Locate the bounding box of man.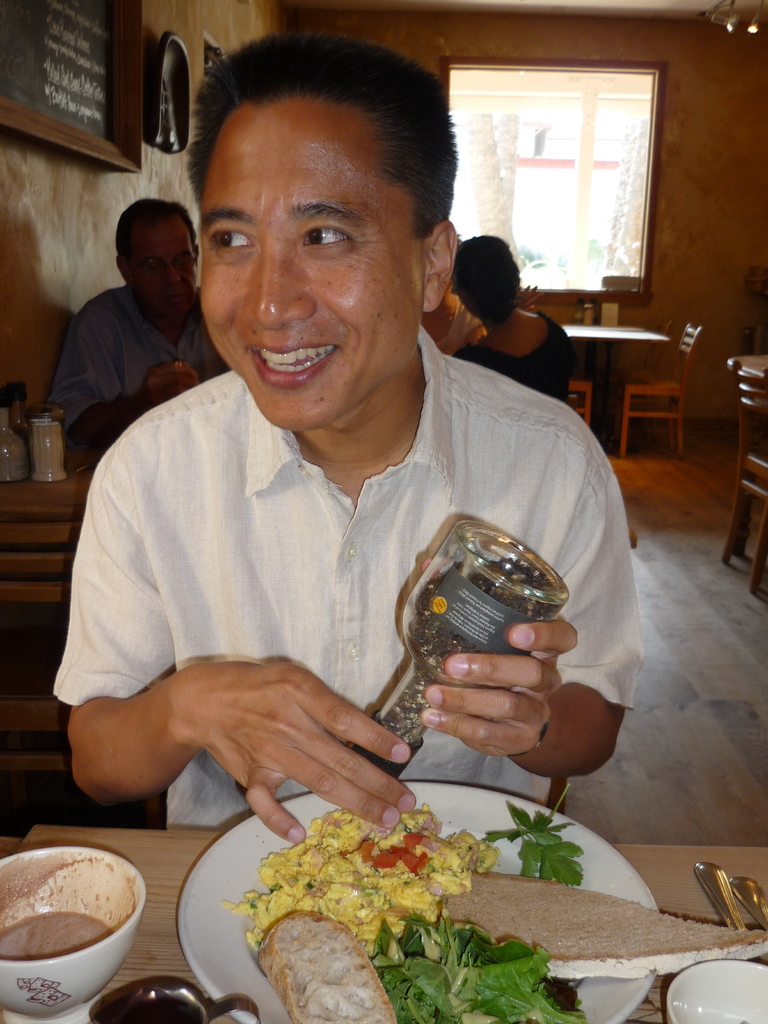
Bounding box: pyautogui.locateOnScreen(26, 57, 650, 854).
